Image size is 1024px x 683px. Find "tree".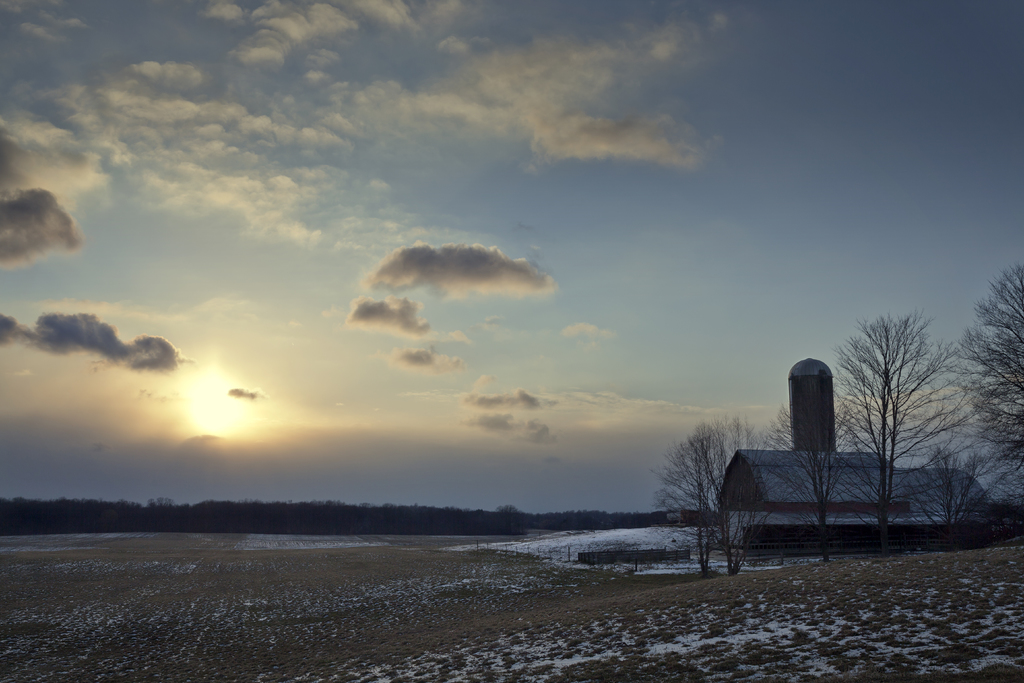
bbox=(817, 334, 967, 563).
